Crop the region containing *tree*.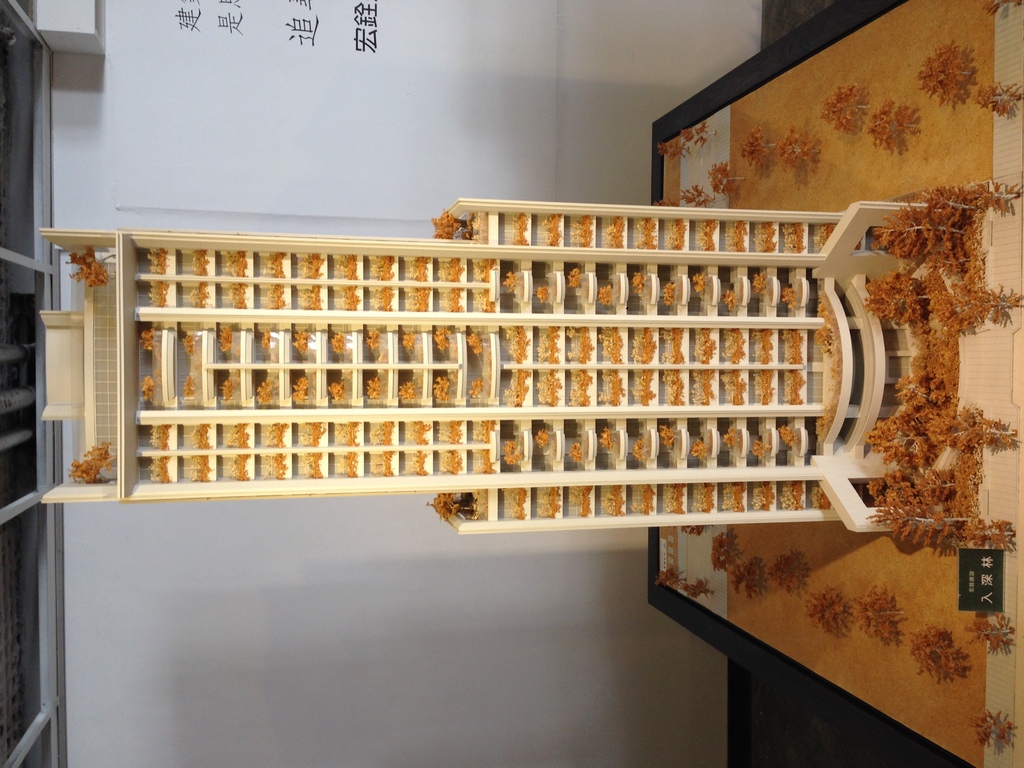
Crop region: box(804, 587, 863, 637).
